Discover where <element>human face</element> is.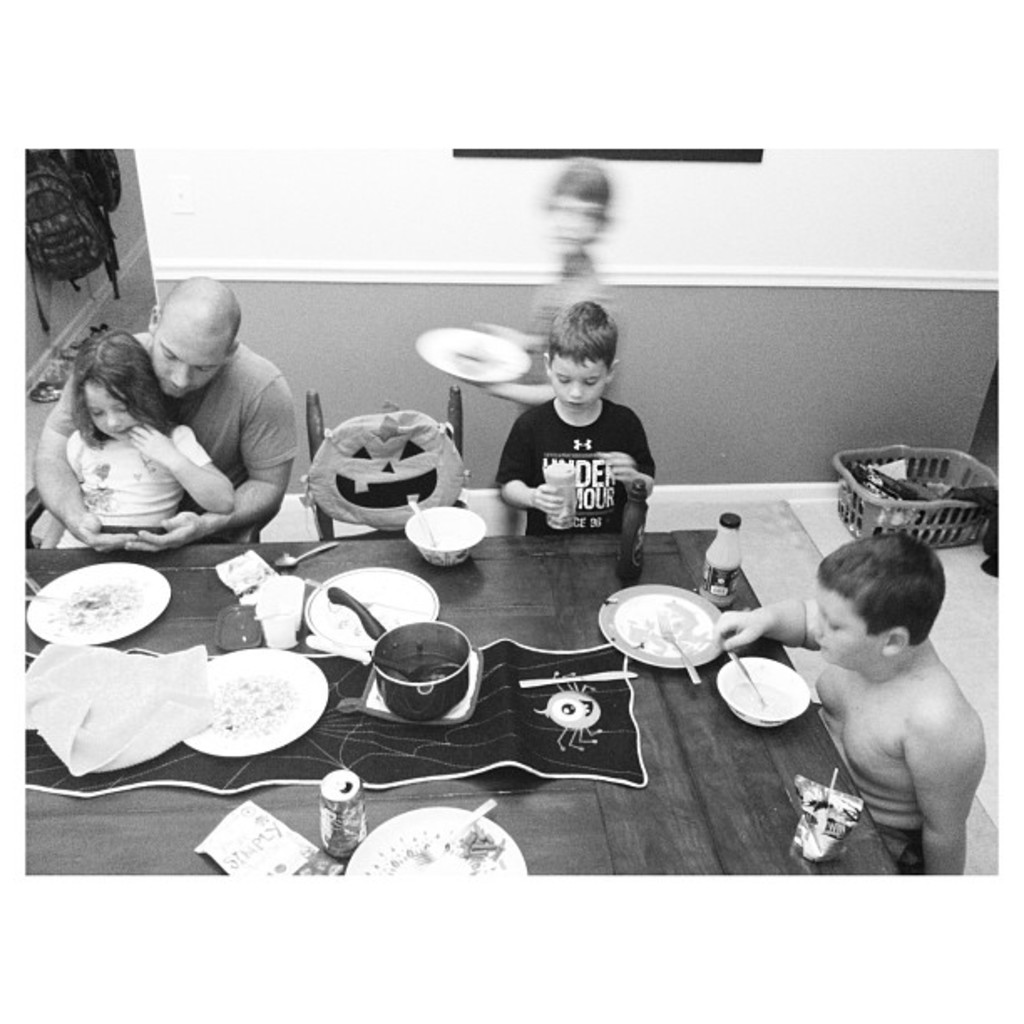
Discovered at x1=156, y1=335, x2=226, y2=398.
